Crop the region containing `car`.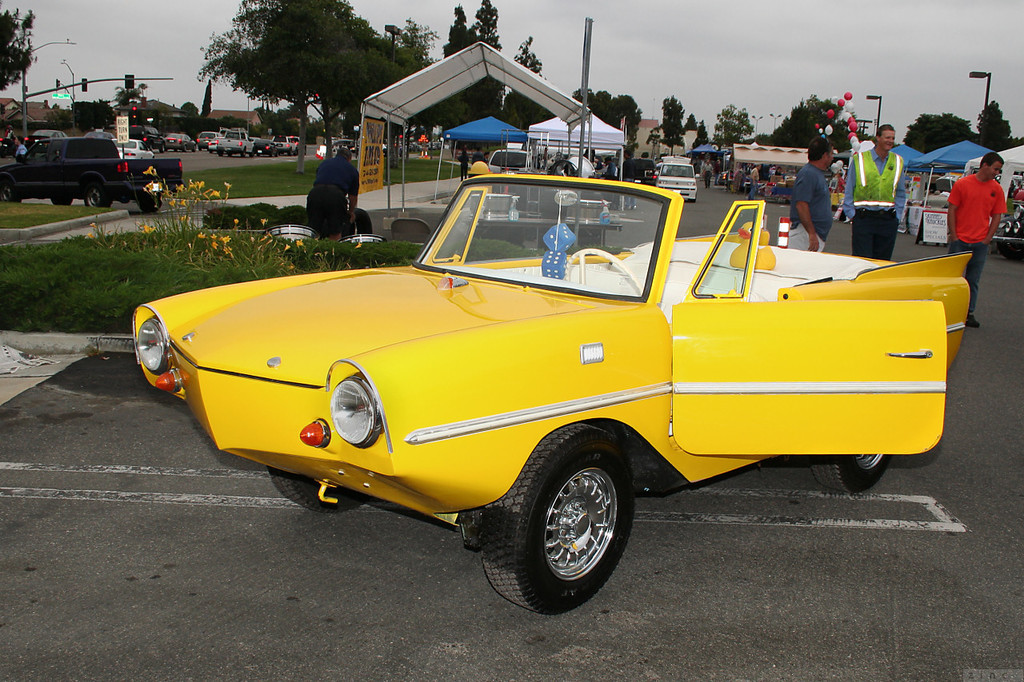
Crop region: (x1=127, y1=170, x2=972, y2=618).
